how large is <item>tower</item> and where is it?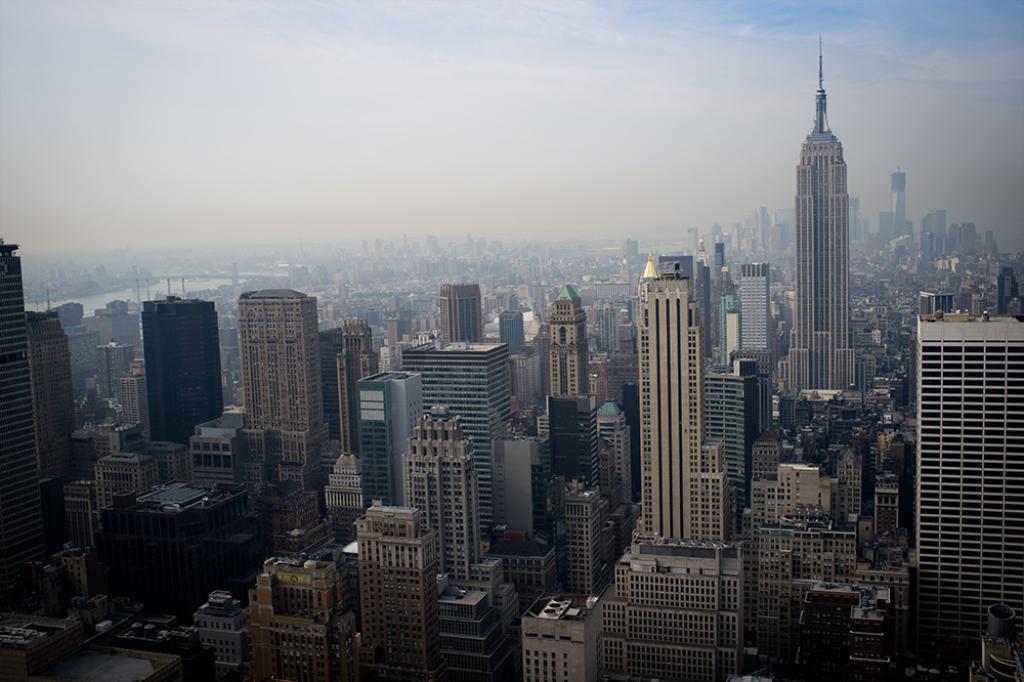
Bounding box: [604, 275, 744, 681].
